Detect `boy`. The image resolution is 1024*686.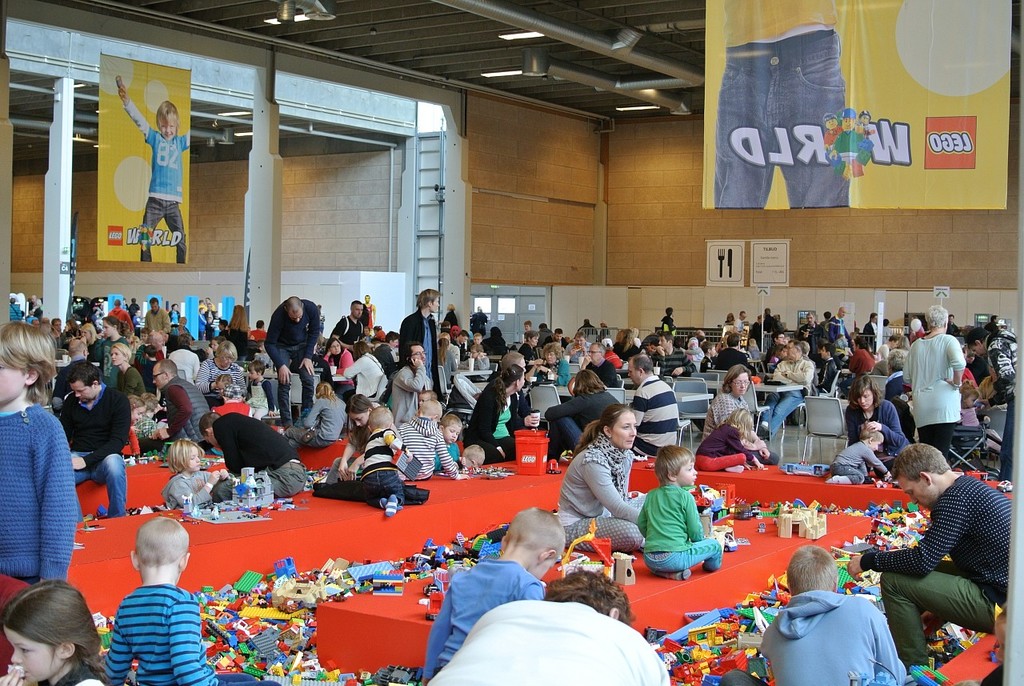
pyautogui.locateOnScreen(458, 440, 488, 467).
